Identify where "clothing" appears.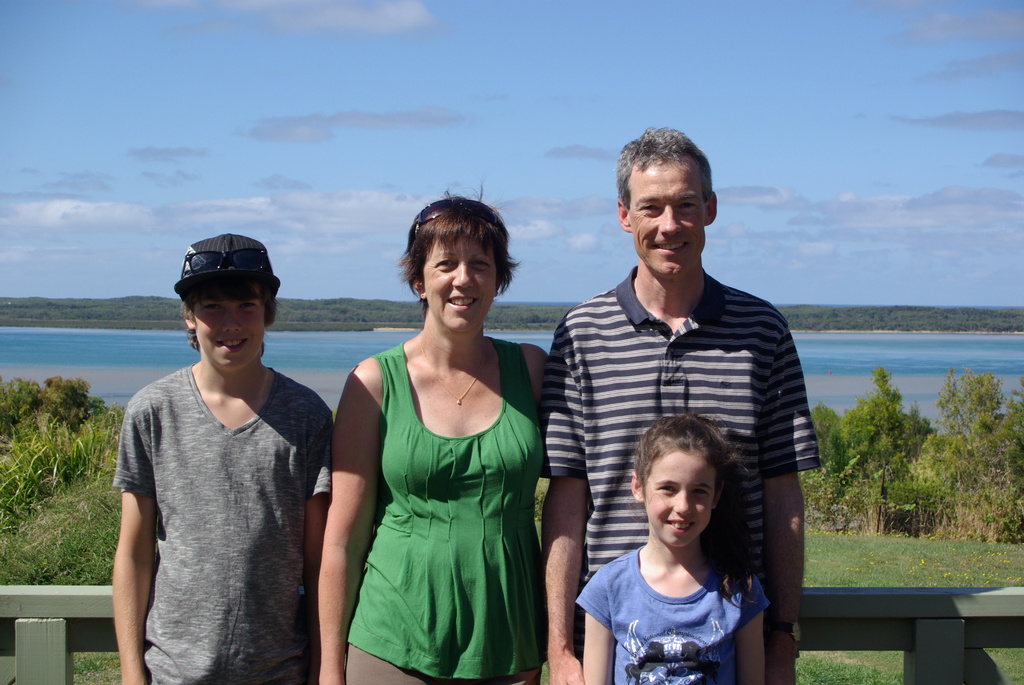
Appears at 534, 255, 835, 594.
